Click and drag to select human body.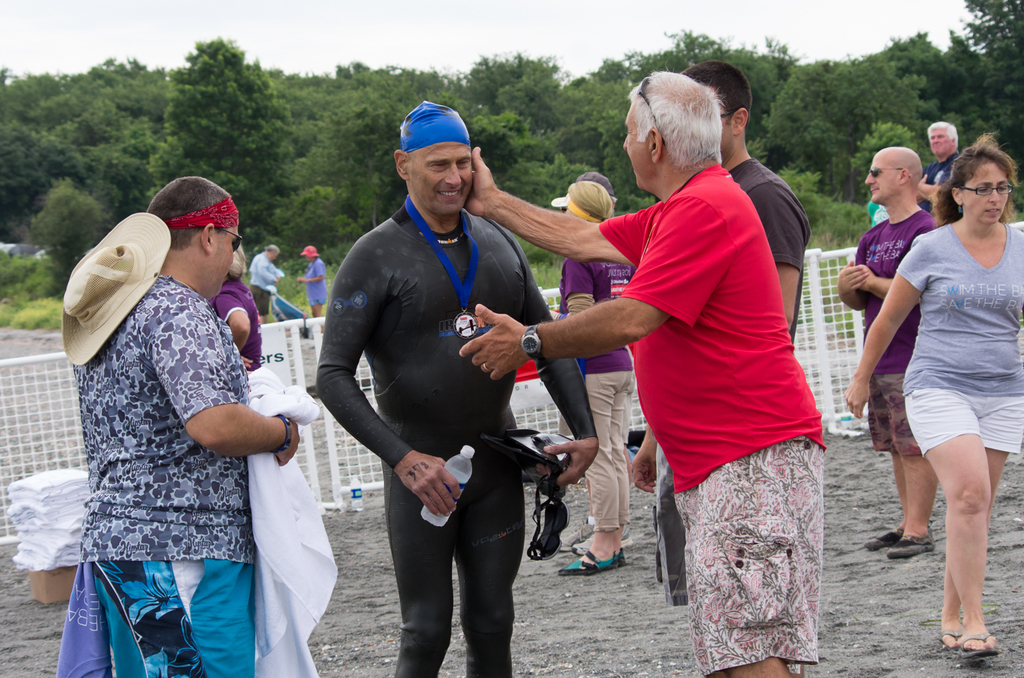
Selection: bbox(248, 252, 287, 323).
